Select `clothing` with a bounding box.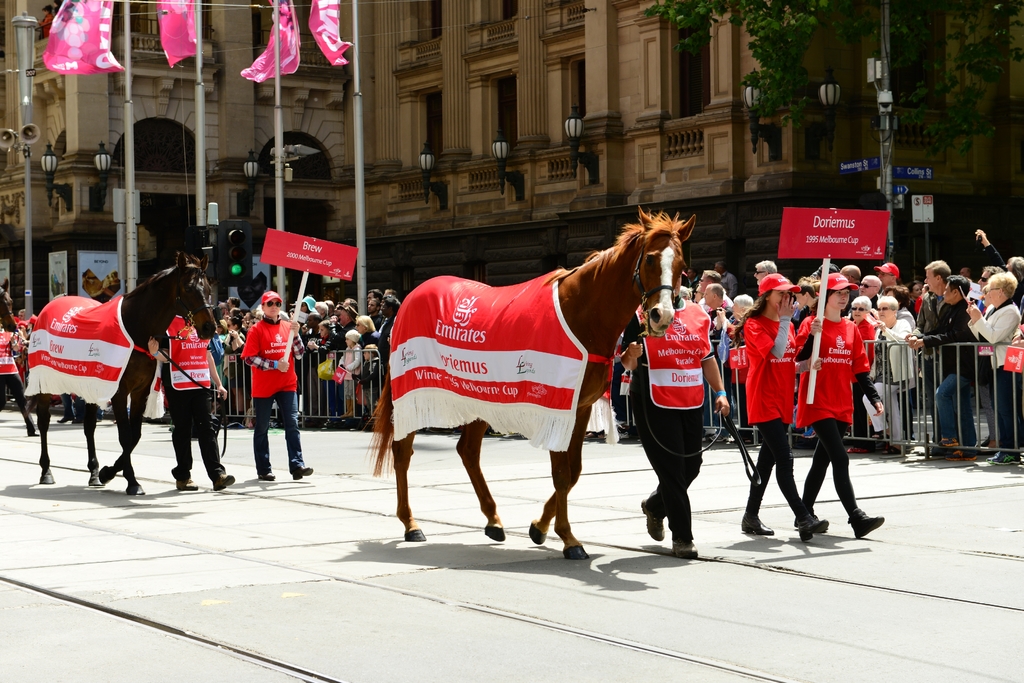
Rect(683, 288, 1023, 468).
